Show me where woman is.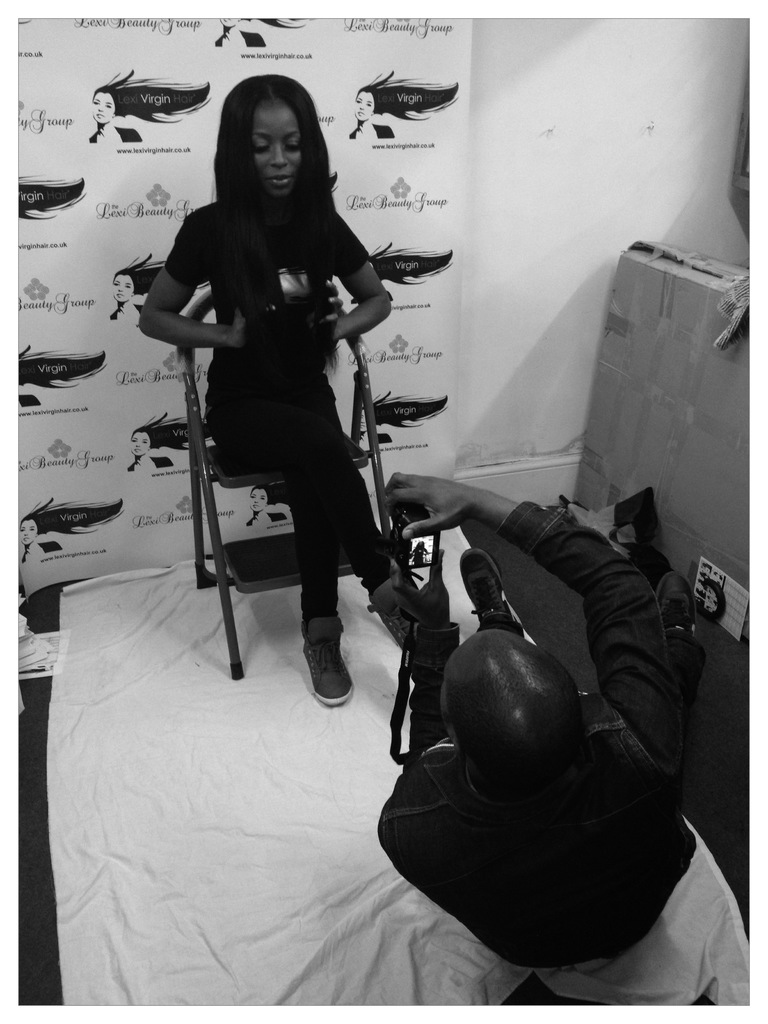
woman is at box=[347, 65, 458, 140].
